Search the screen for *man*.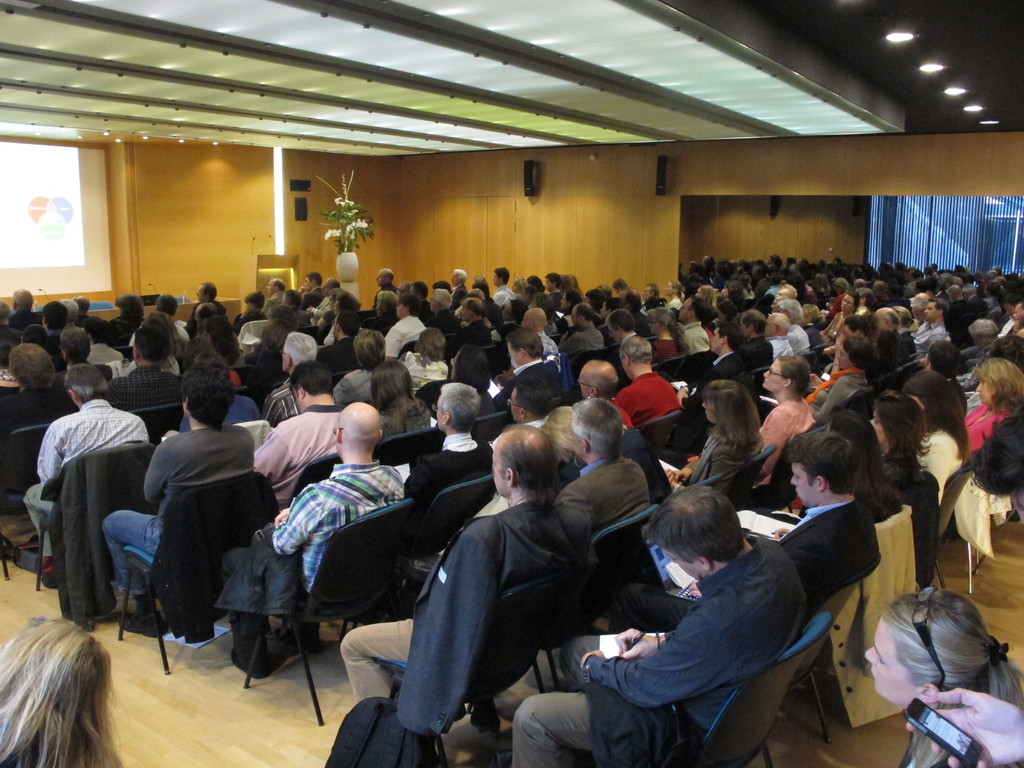
Found at (x1=336, y1=422, x2=580, y2=741).
